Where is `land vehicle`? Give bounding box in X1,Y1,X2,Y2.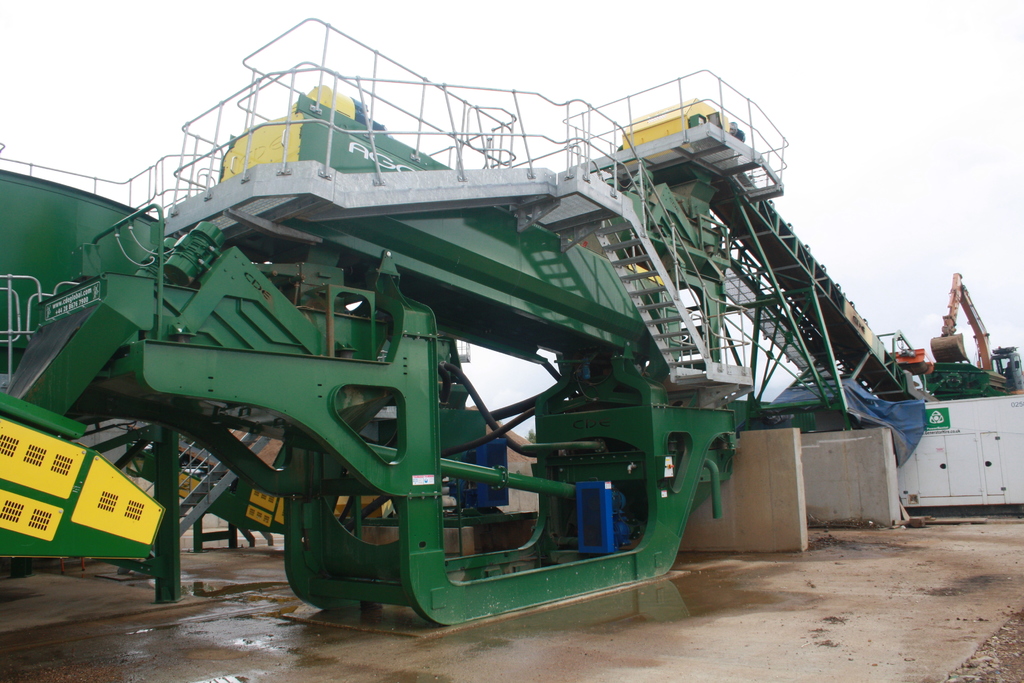
931,274,1023,398.
